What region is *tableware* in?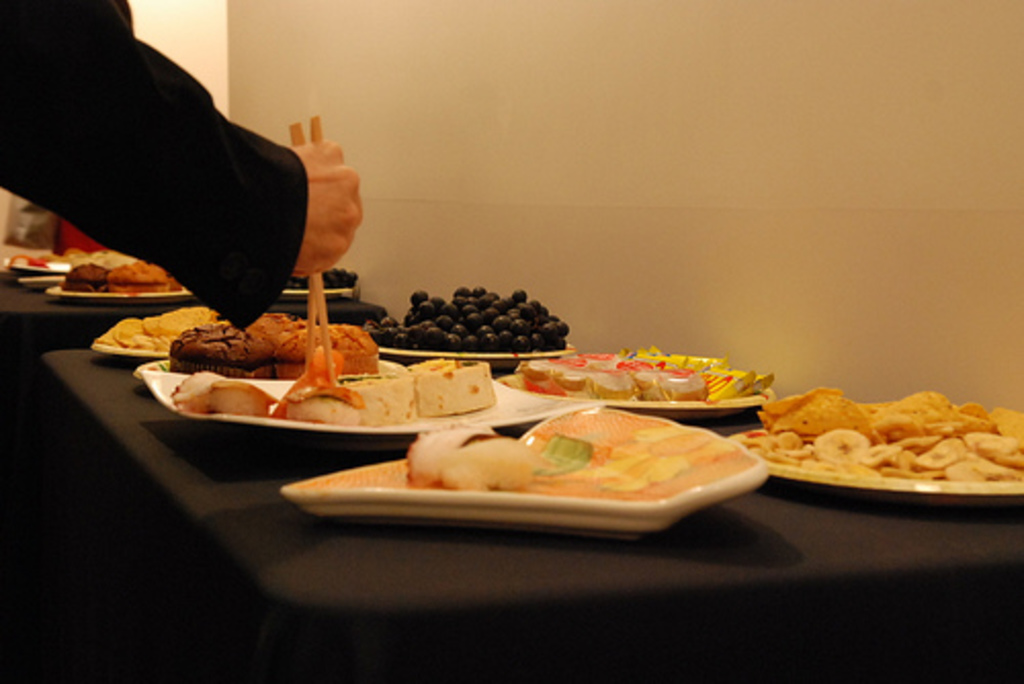
[left=0, top=254, right=49, bottom=281].
